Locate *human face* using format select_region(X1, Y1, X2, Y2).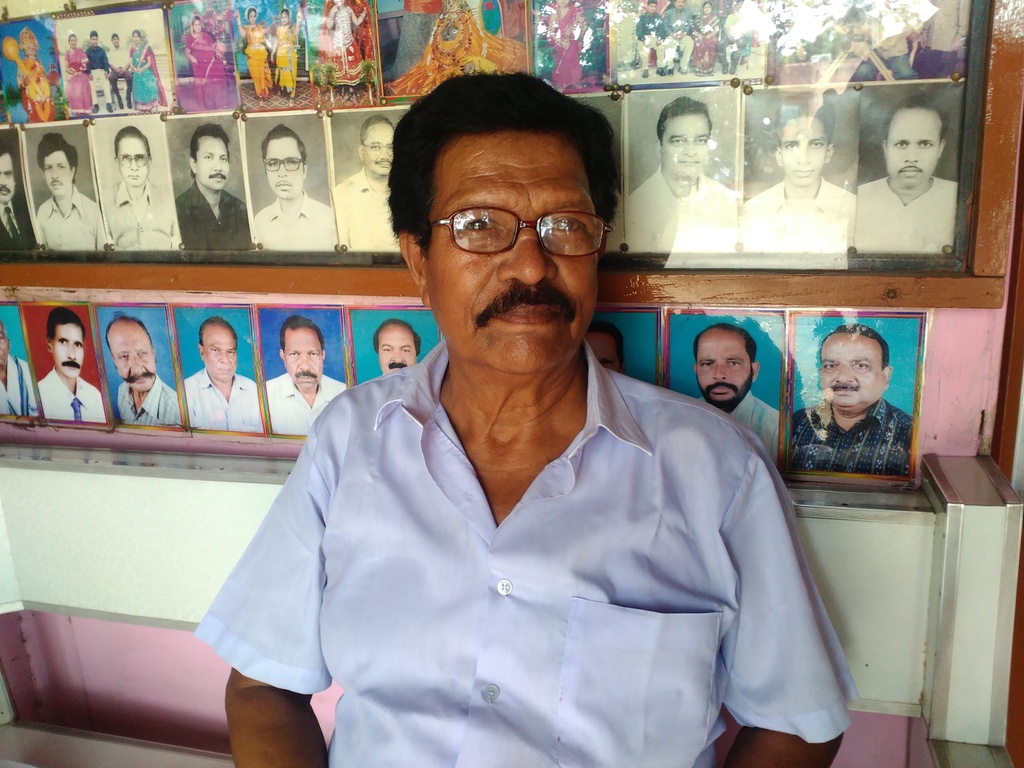
select_region(883, 110, 943, 191).
